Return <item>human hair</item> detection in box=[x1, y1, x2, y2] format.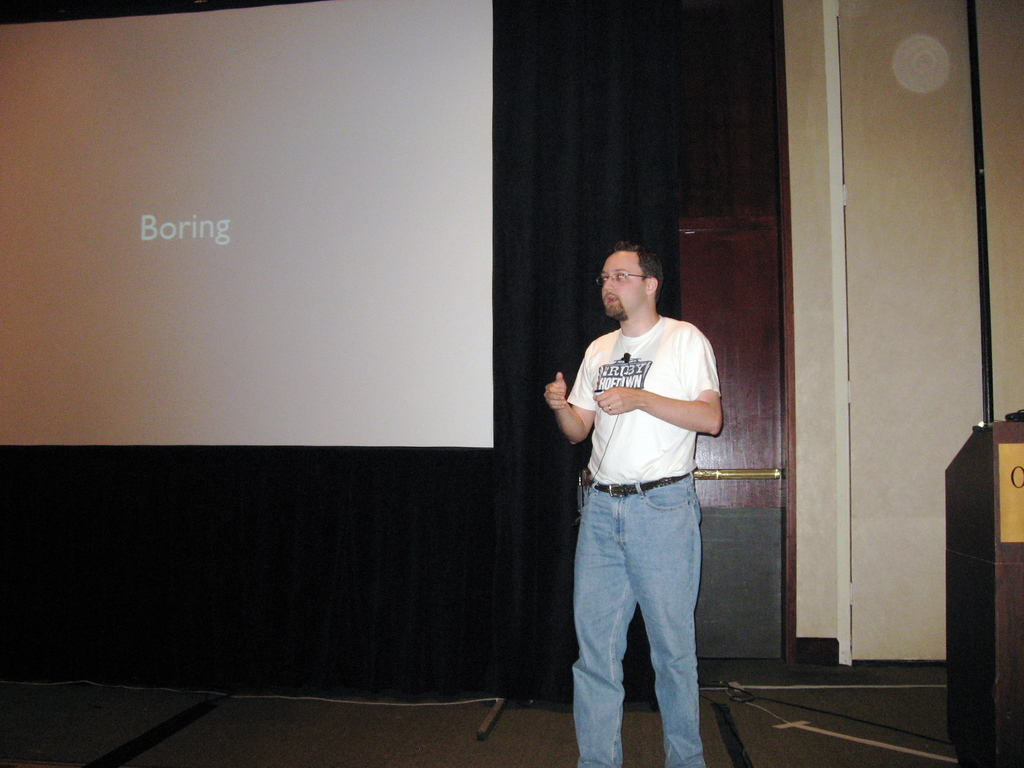
box=[614, 236, 660, 285].
